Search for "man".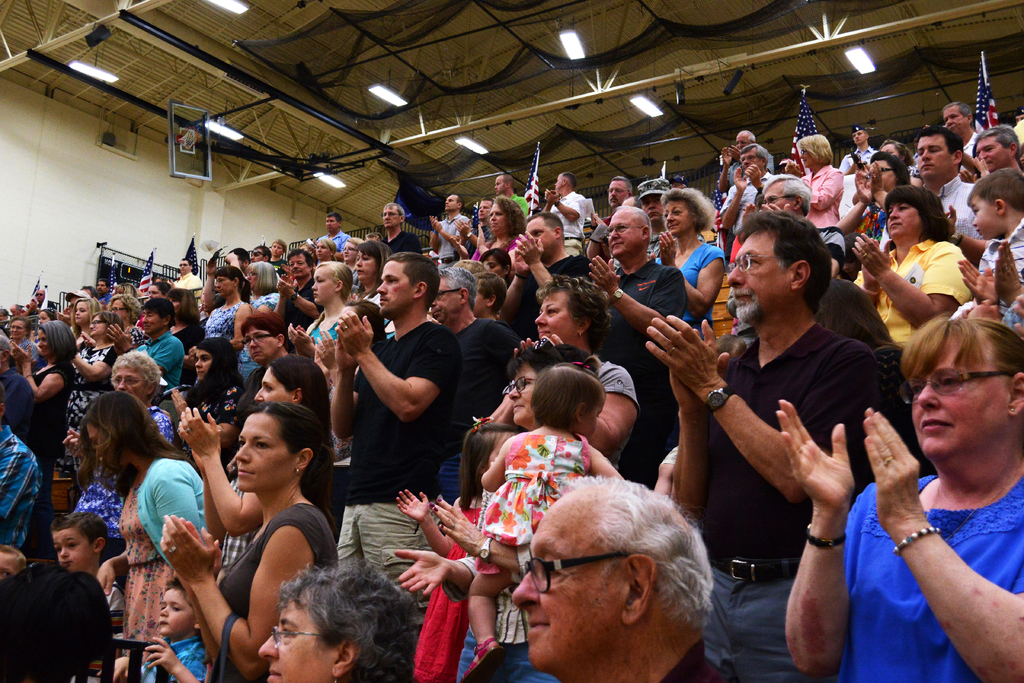
Found at {"left": 674, "top": 194, "right": 904, "bottom": 655}.
